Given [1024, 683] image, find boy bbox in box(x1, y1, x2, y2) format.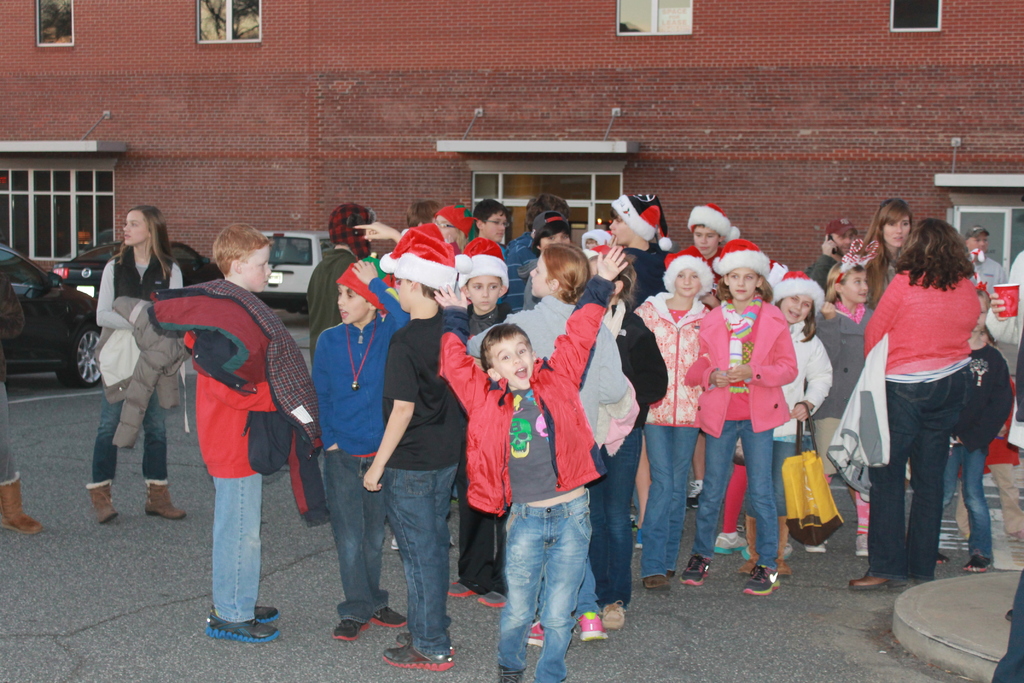
box(464, 198, 509, 258).
